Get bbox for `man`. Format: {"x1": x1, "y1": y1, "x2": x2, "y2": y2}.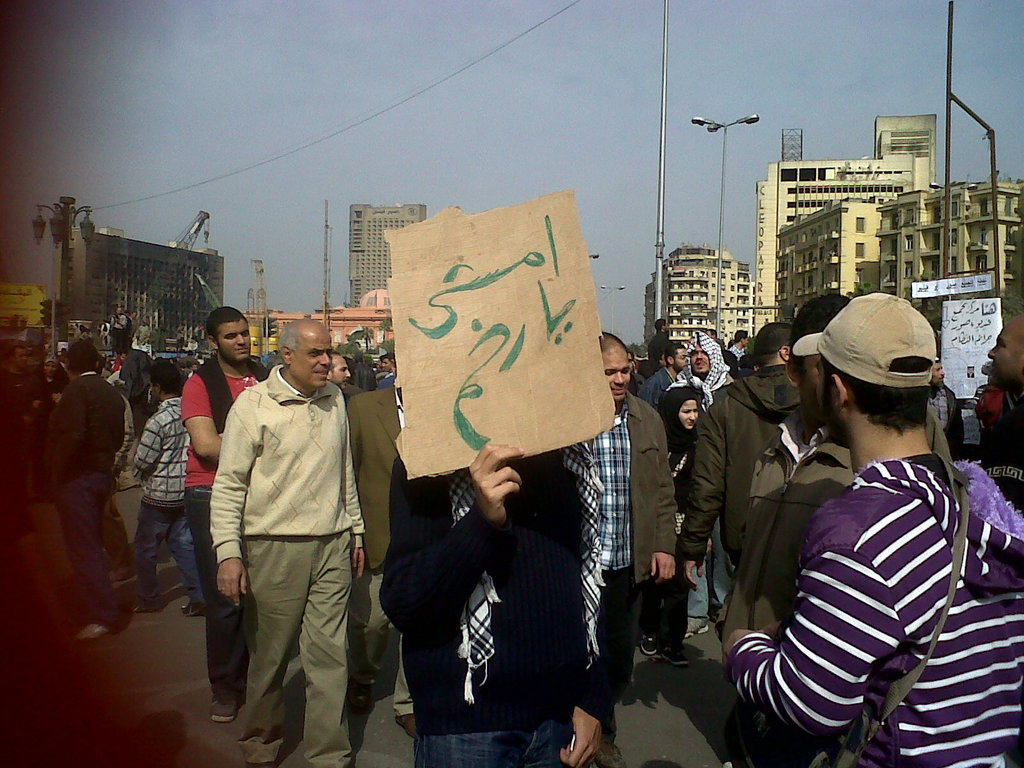
{"x1": 597, "y1": 332, "x2": 672, "y2": 767}.
